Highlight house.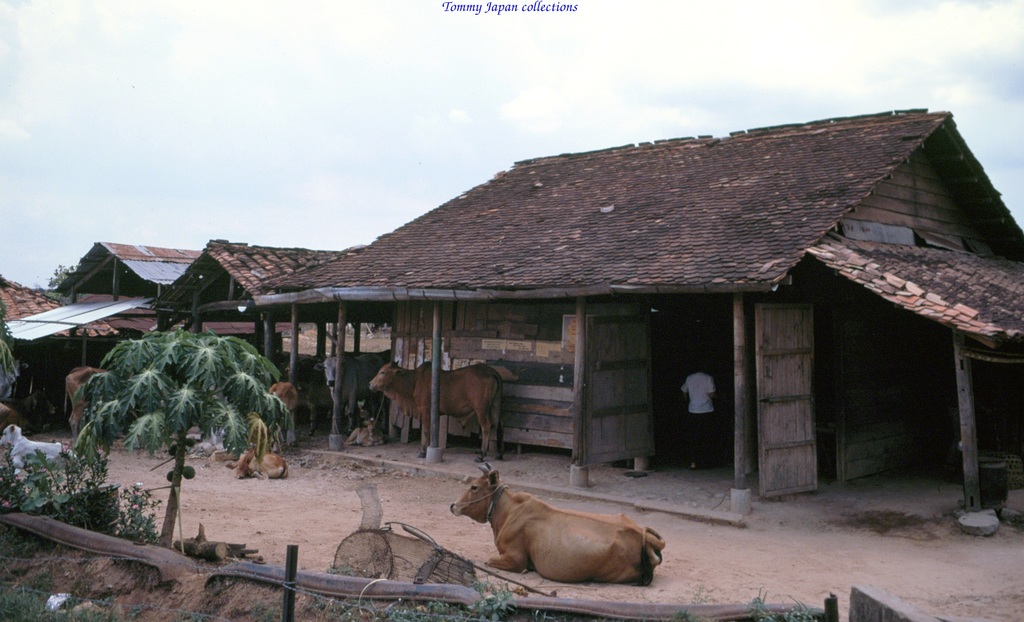
Highlighted region: {"left": 147, "top": 233, "right": 396, "bottom": 444}.
